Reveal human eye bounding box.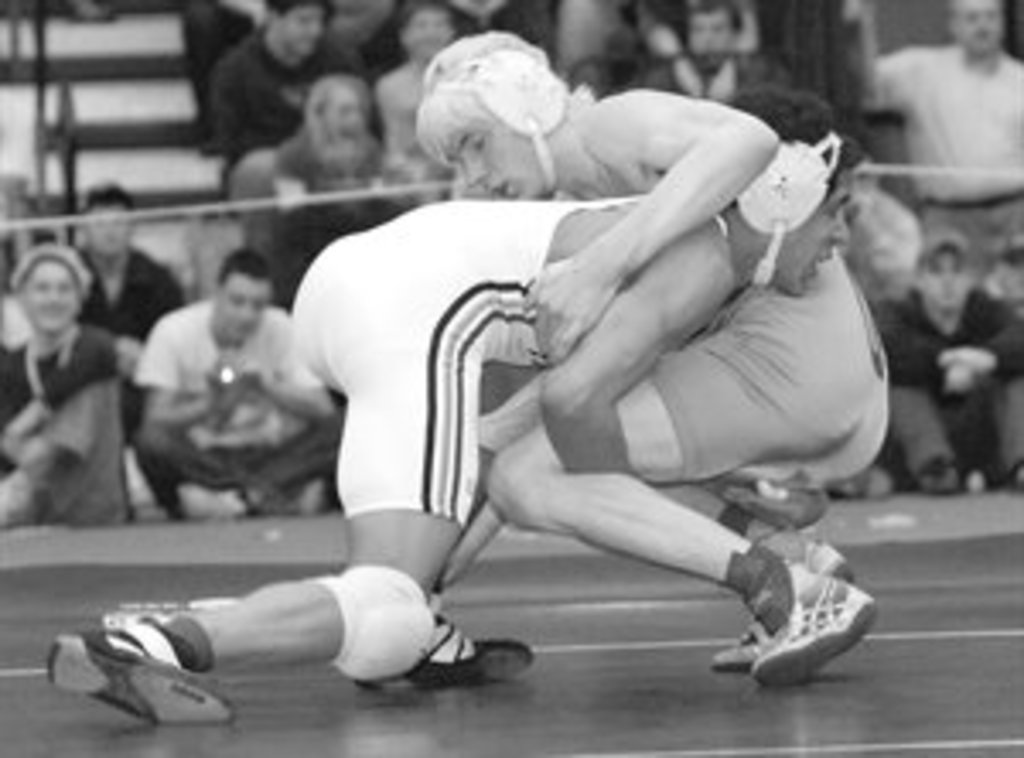
Revealed: 471:137:488:150.
